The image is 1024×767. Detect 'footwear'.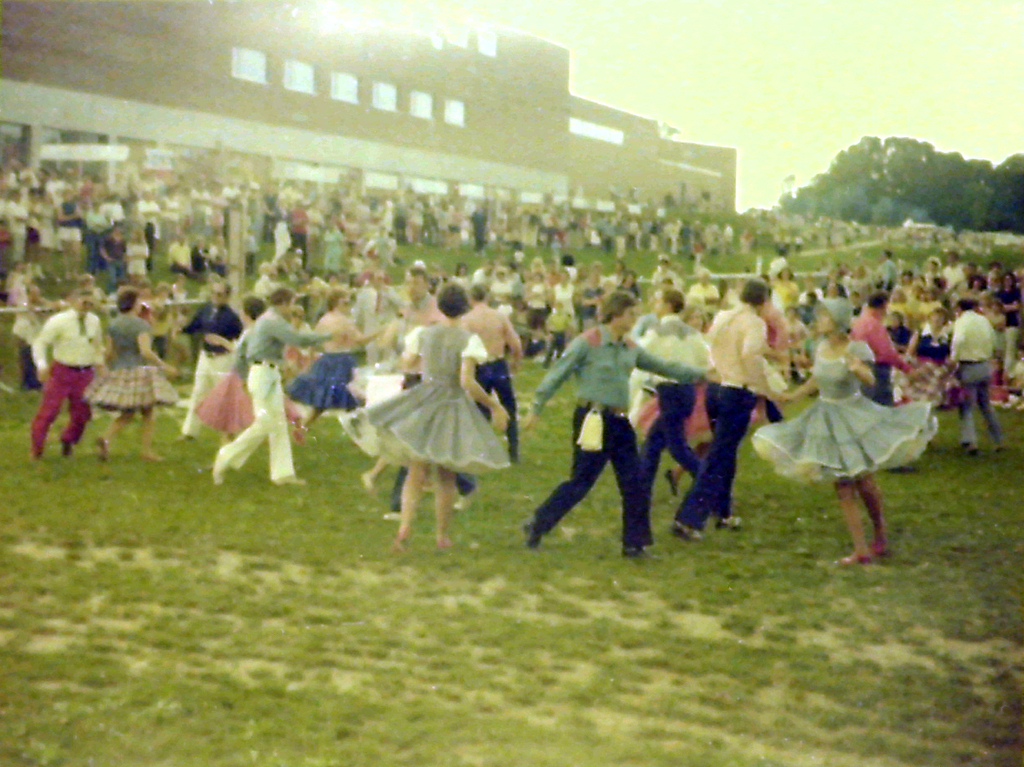
Detection: 668, 524, 703, 540.
